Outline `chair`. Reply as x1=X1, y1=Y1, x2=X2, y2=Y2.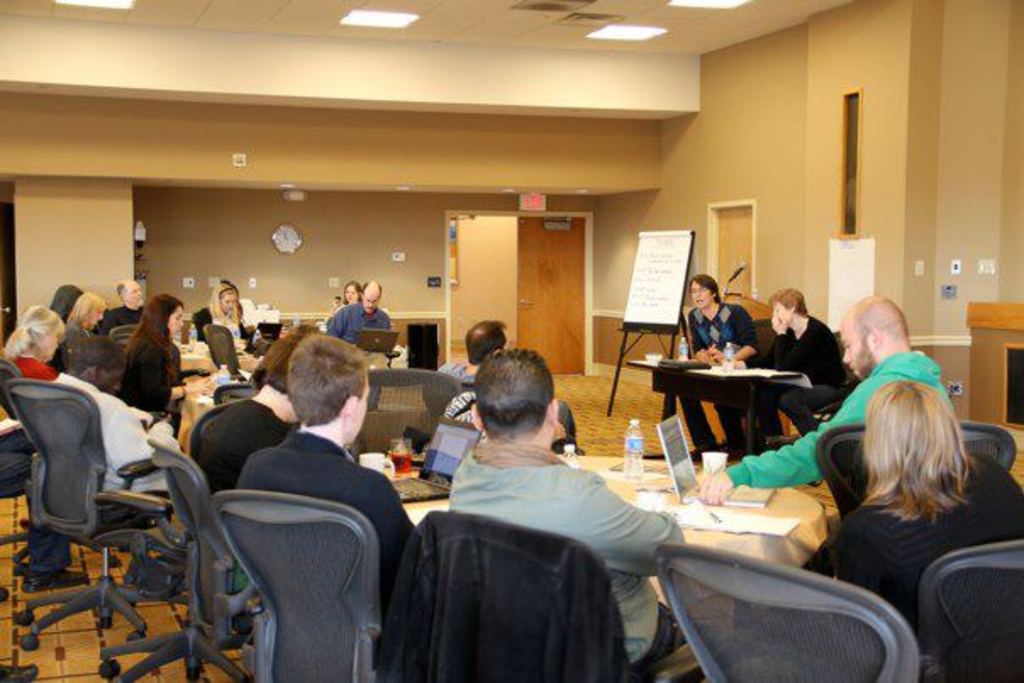
x1=753, y1=317, x2=782, y2=361.
